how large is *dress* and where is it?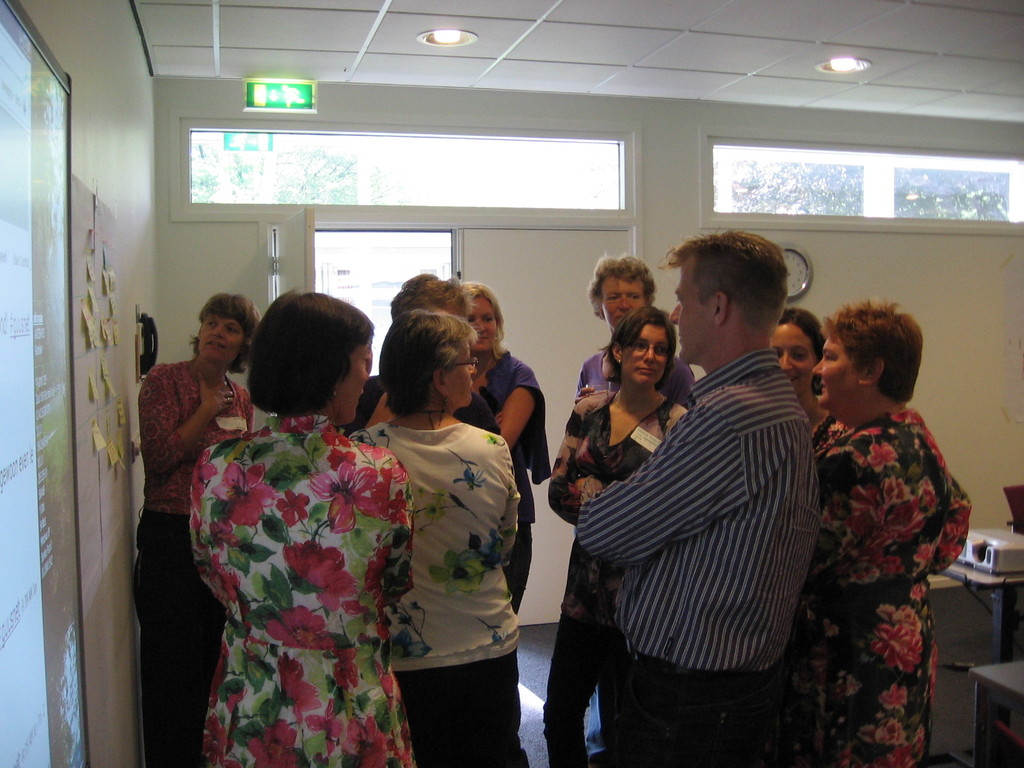
Bounding box: box(812, 408, 975, 767).
